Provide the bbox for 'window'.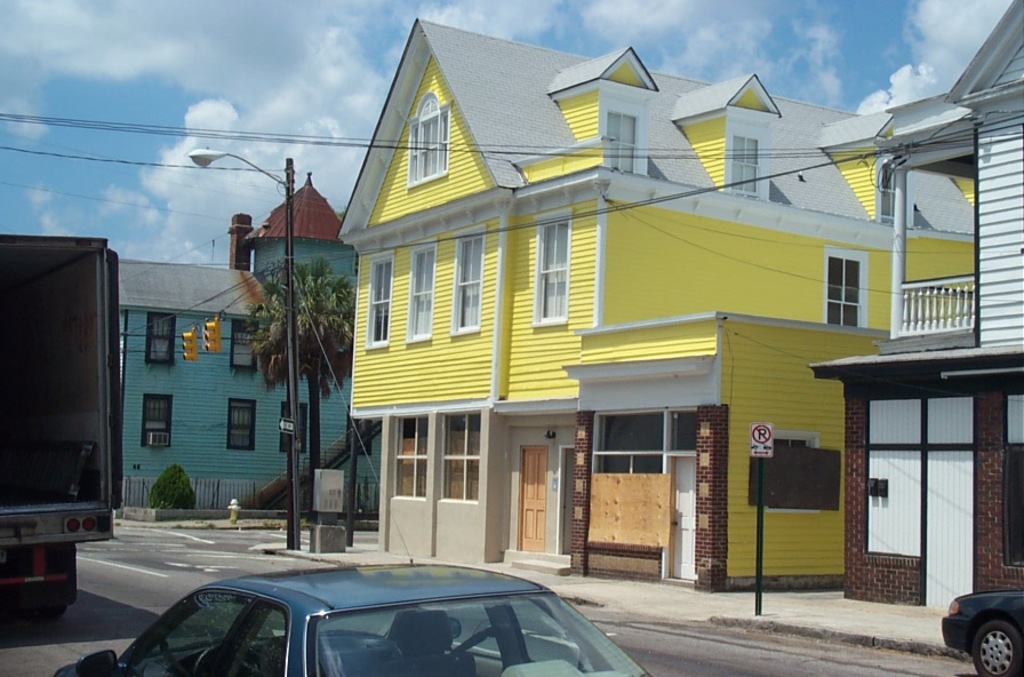
BBox(143, 391, 169, 445).
